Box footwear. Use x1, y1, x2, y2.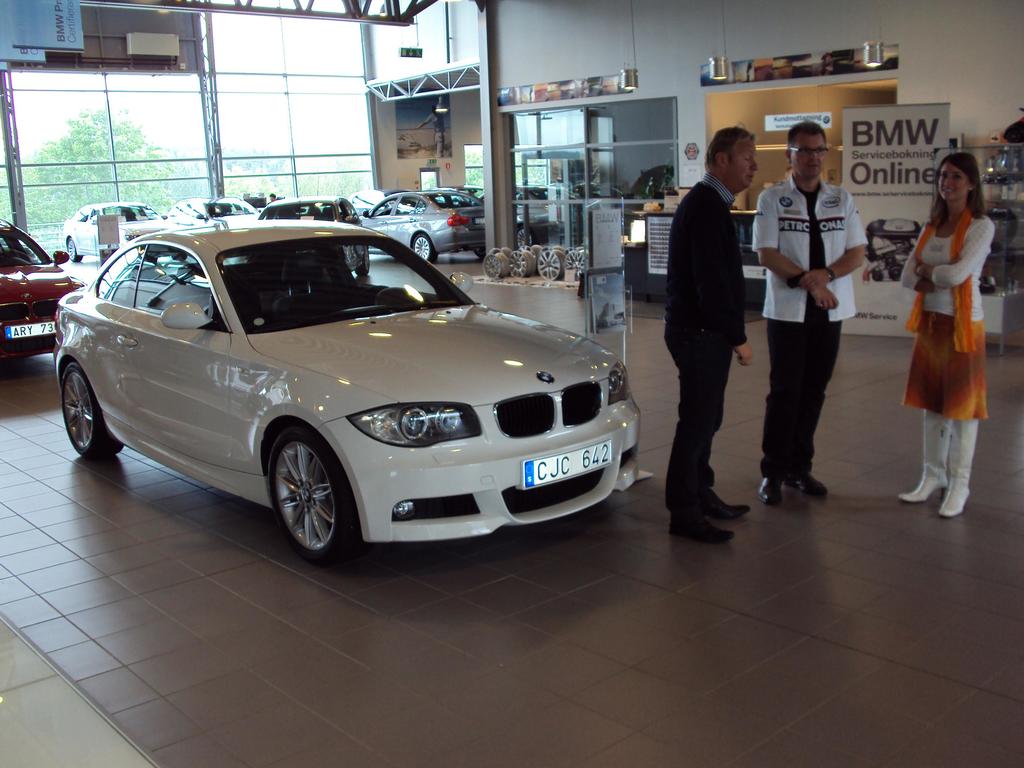
892, 407, 979, 516.
